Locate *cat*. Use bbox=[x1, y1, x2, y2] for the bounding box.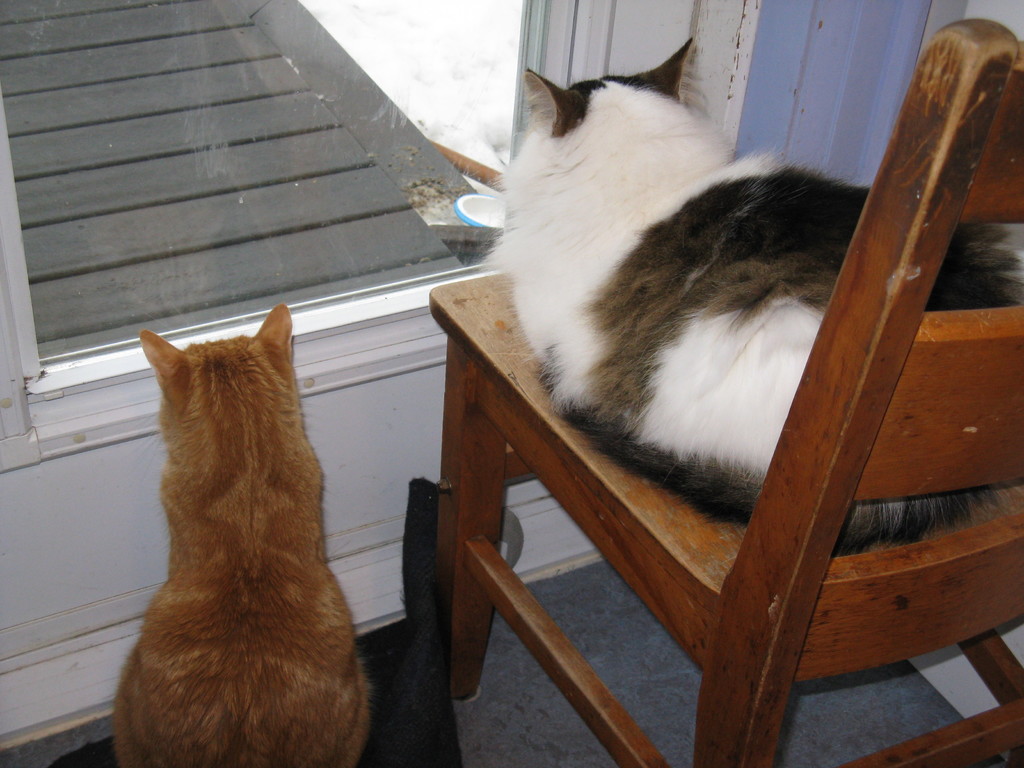
bbox=[480, 32, 1023, 552].
